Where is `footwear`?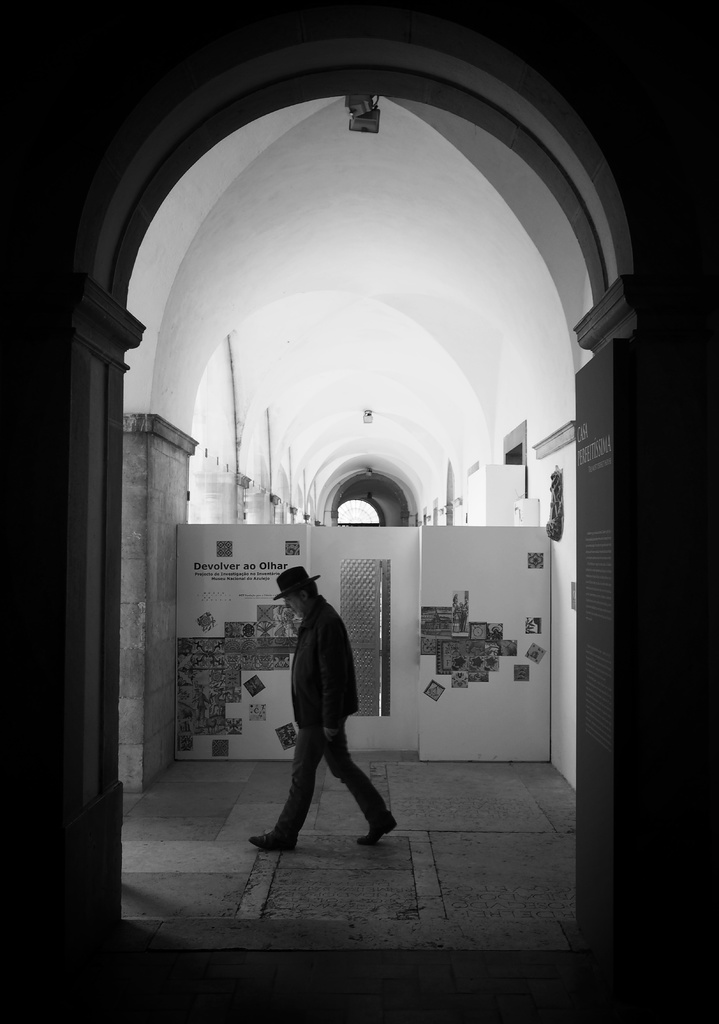
353:810:404:849.
